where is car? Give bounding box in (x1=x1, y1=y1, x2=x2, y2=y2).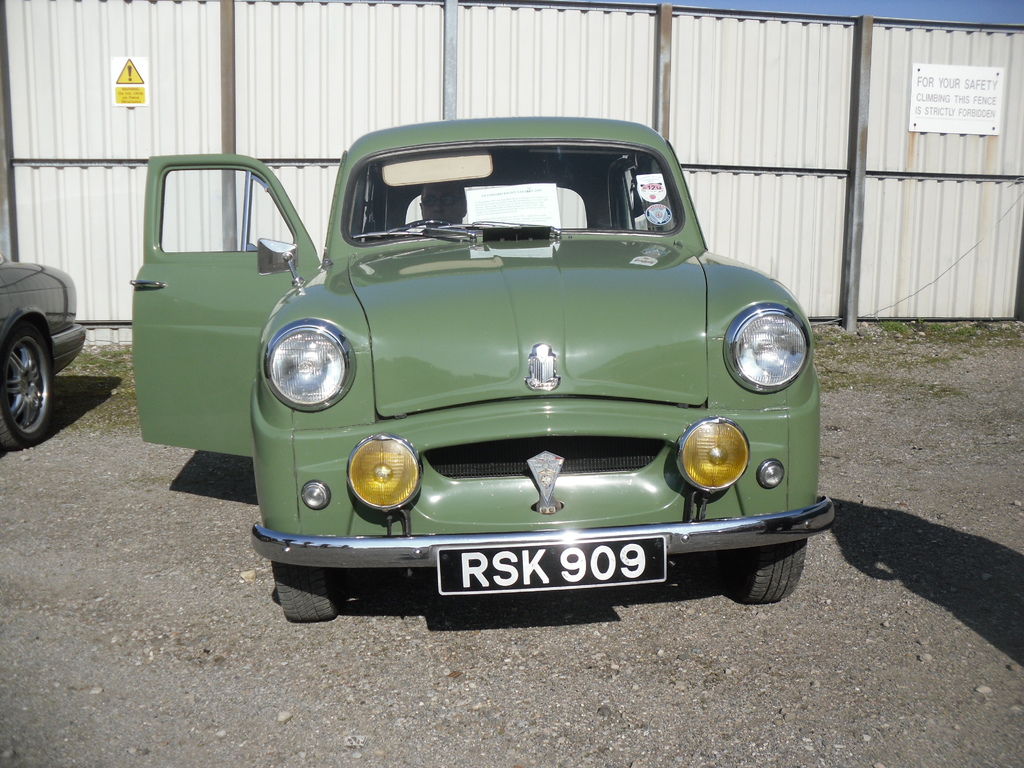
(x1=211, y1=111, x2=832, y2=634).
